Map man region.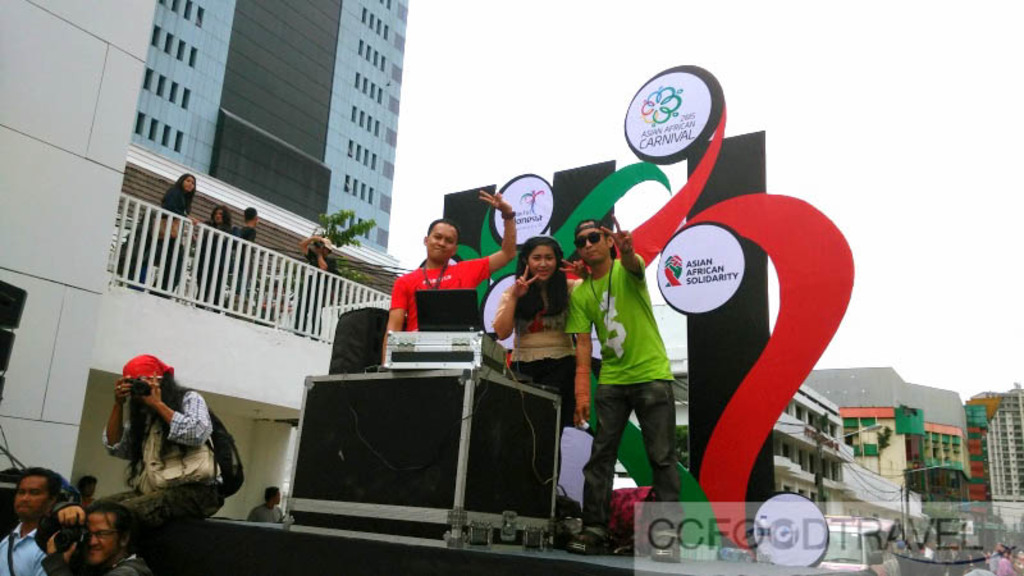
Mapped to select_region(293, 233, 342, 328).
